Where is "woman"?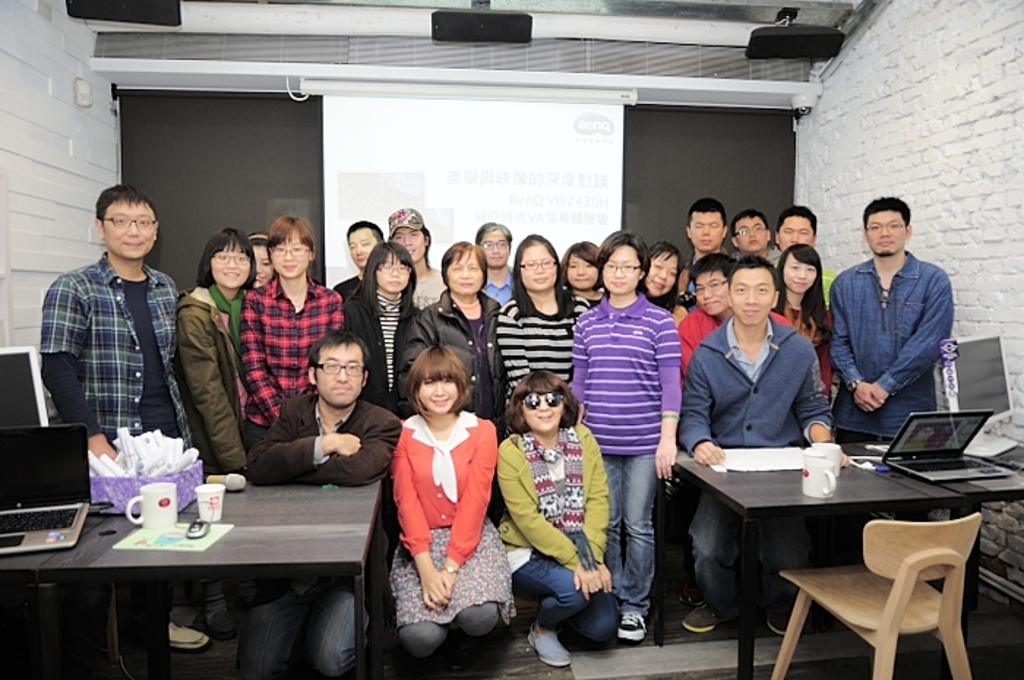
locate(394, 345, 516, 679).
